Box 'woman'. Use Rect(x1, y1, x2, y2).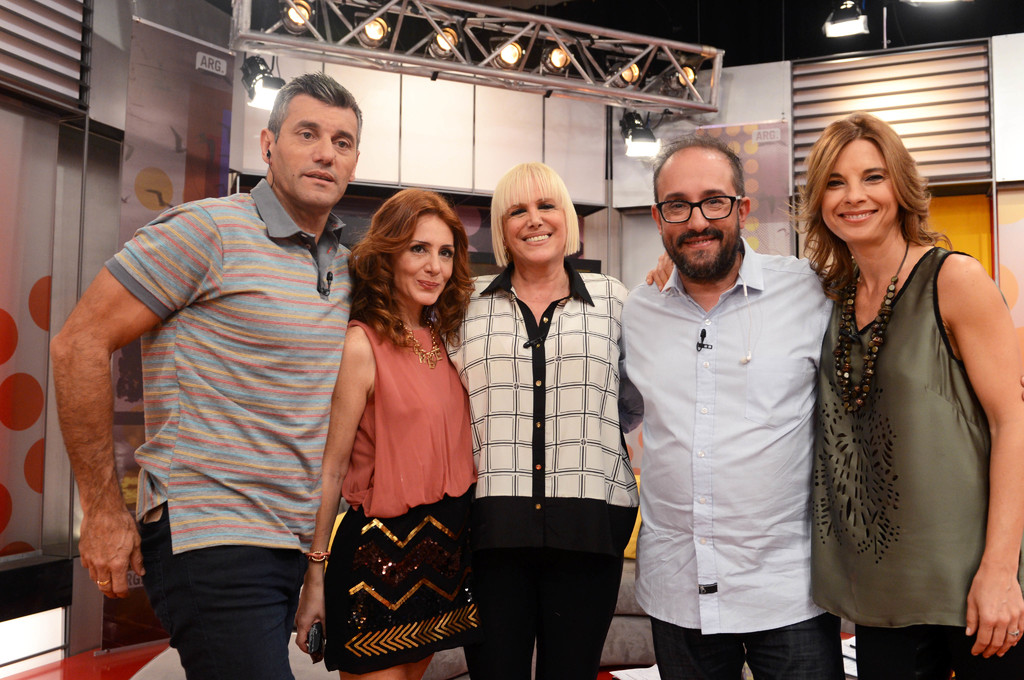
Rect(648, 117, 1023, 677).
